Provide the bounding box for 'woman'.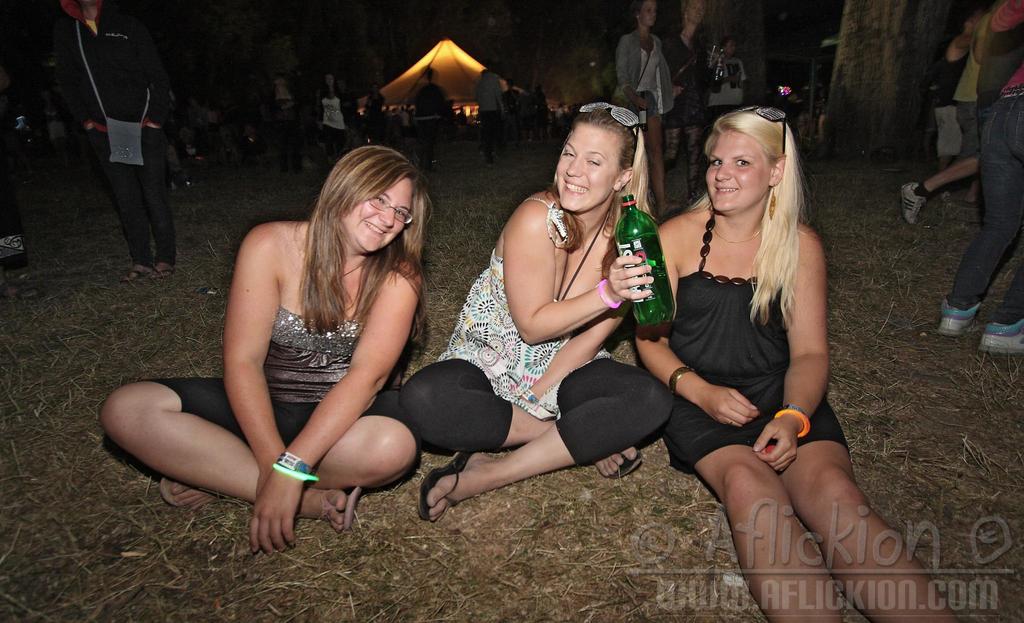
crop(317, 70, 355, 150).
